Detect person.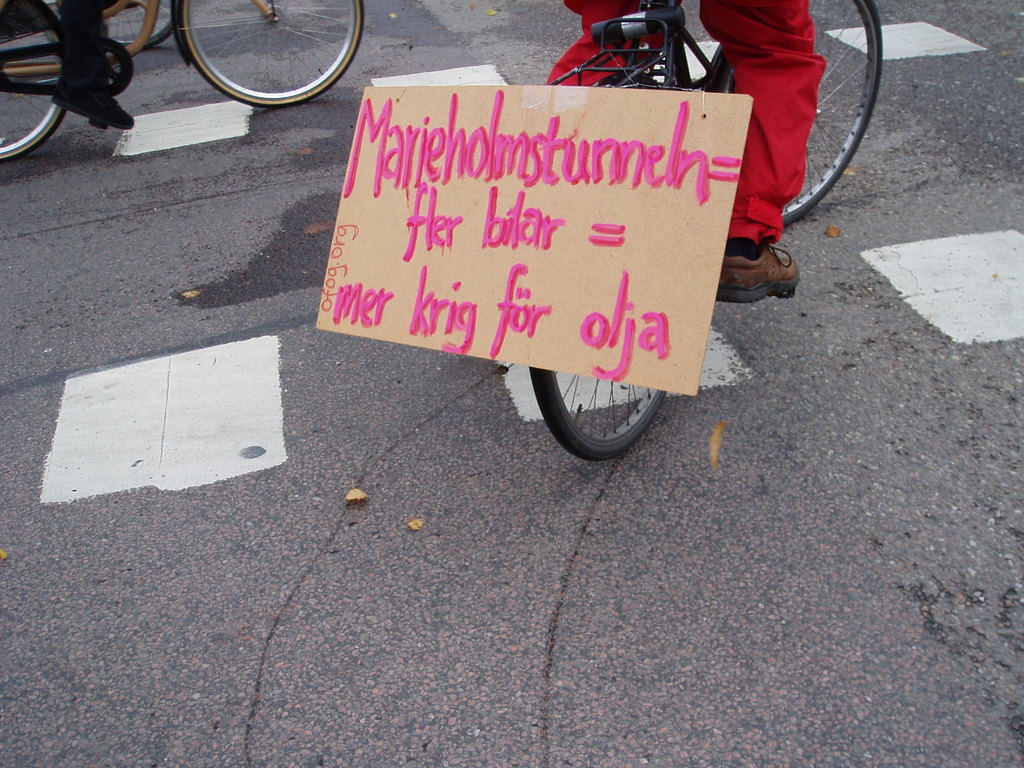
Detected at x1=547, y1=0, x2=828, y2=299.
